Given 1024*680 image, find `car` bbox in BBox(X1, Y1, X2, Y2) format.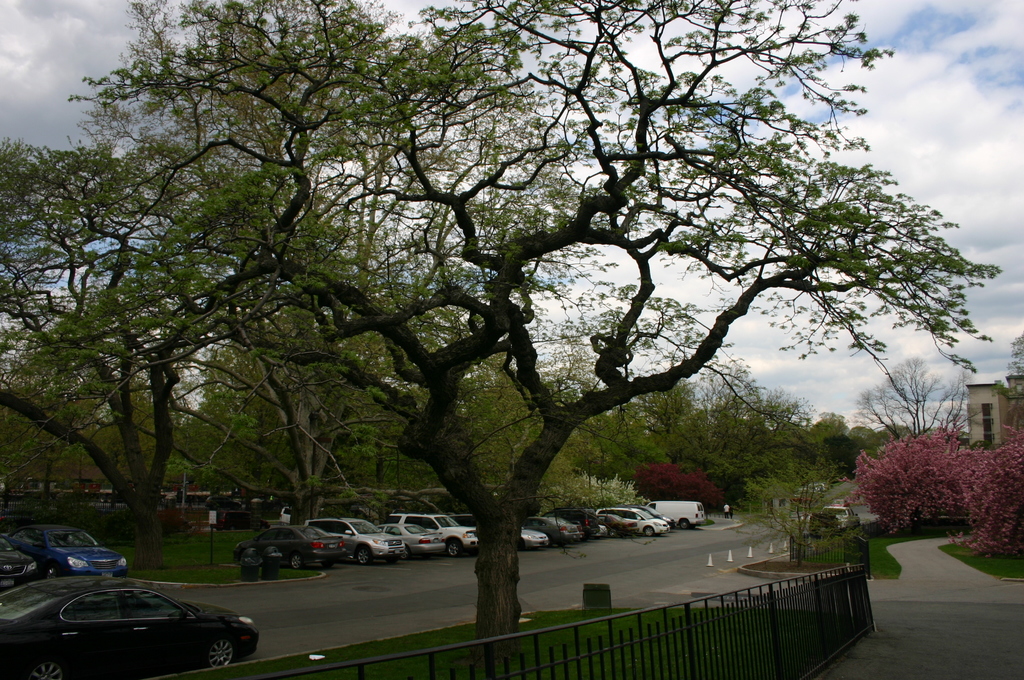
BBox(0, 533, 38, 587).
